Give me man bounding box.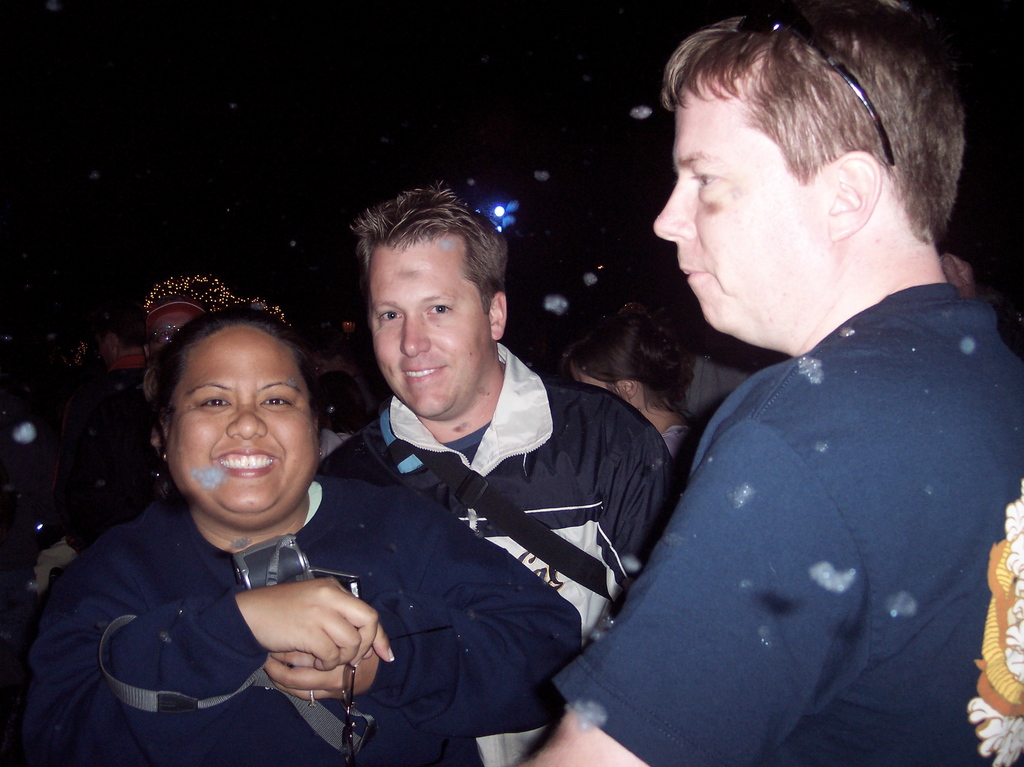
252/204/678/766.
